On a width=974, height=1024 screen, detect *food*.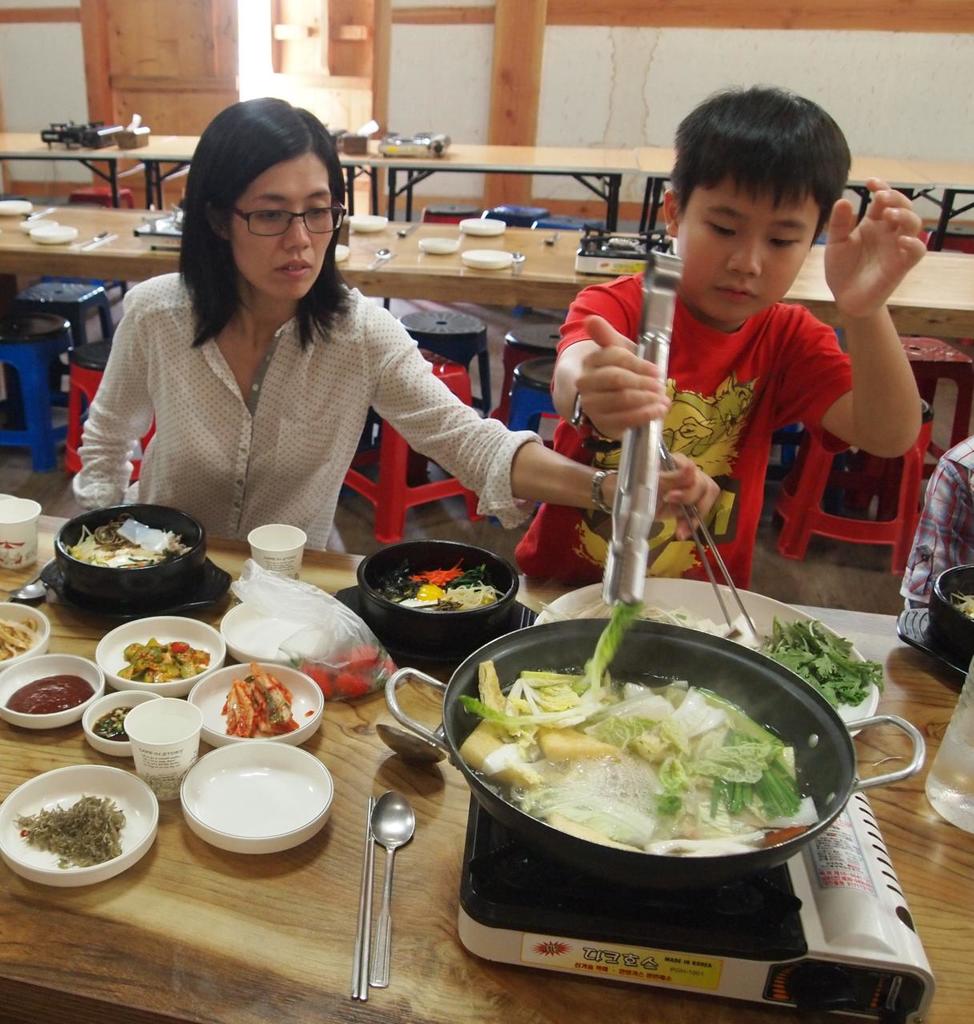
box=[577, 614, 889, 713].
